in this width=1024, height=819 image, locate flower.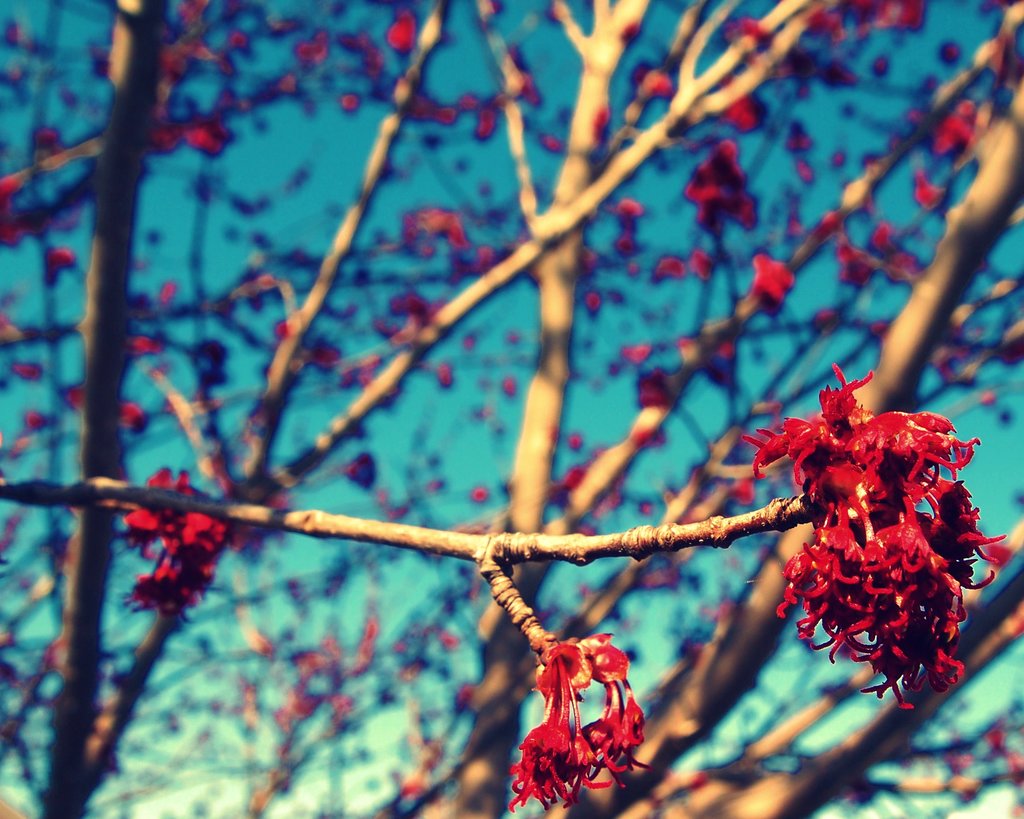
Bounding box: [504,627,652,815].
